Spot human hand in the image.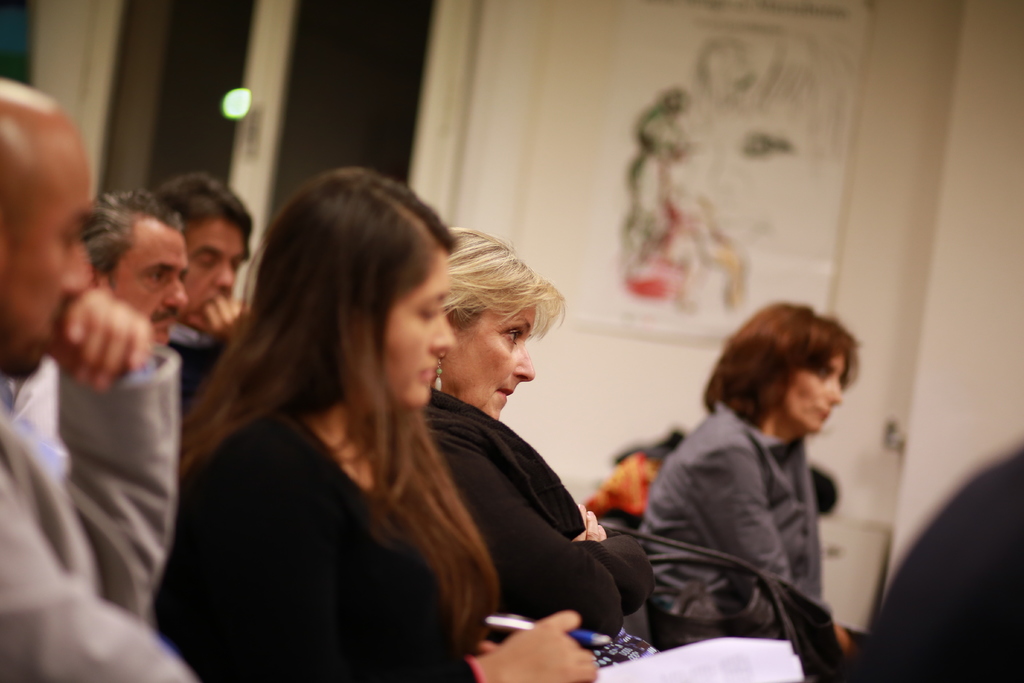
human hand found at (x1=188, y1=294, x2=252, y2=344).
